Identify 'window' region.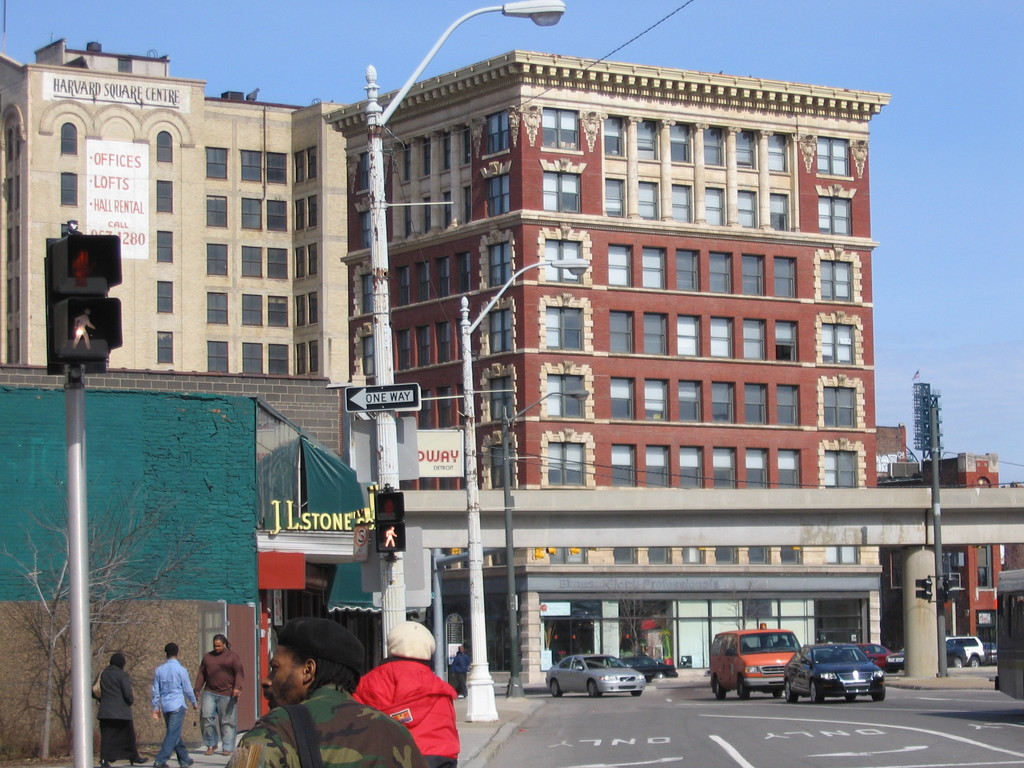
Region: l=208, t=196, r=230, b=230.
